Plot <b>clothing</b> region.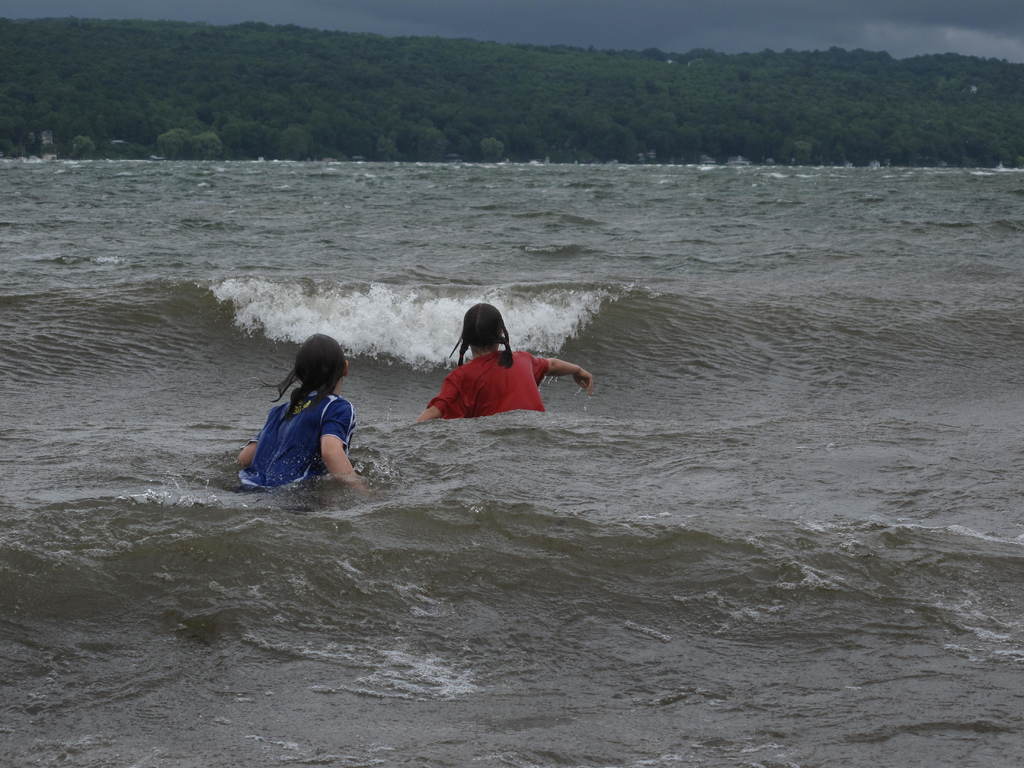
Plotted at 426, 350, 550, 415.
